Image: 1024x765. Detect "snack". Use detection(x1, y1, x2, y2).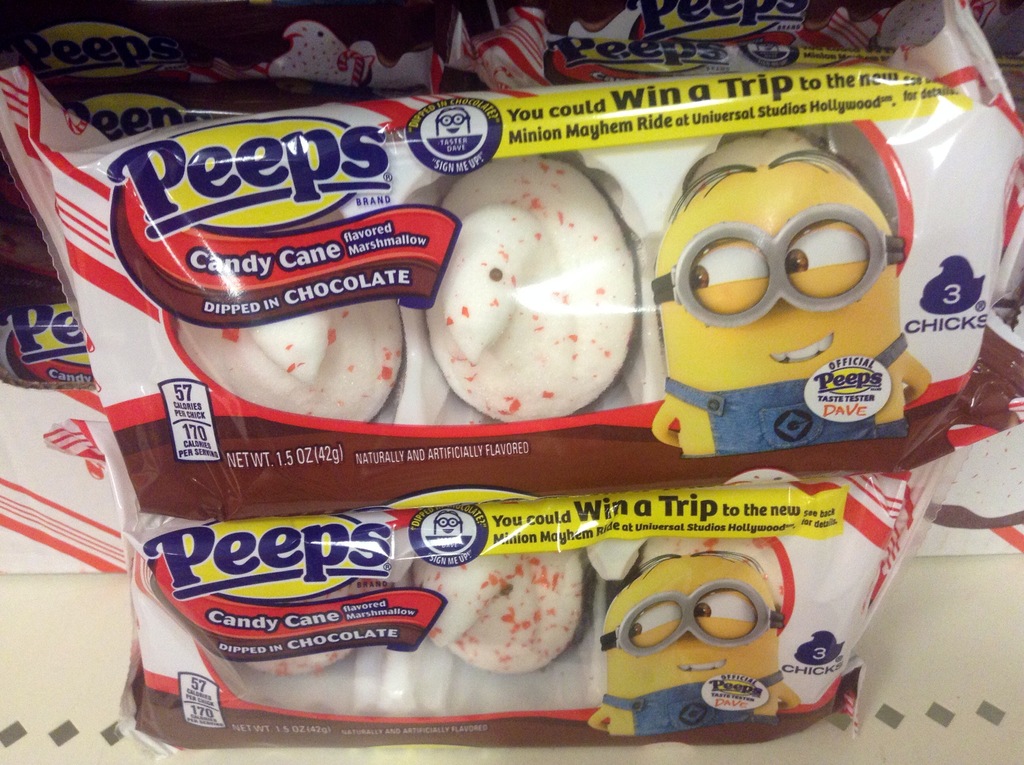
detection(403, 504, 591, 675).
